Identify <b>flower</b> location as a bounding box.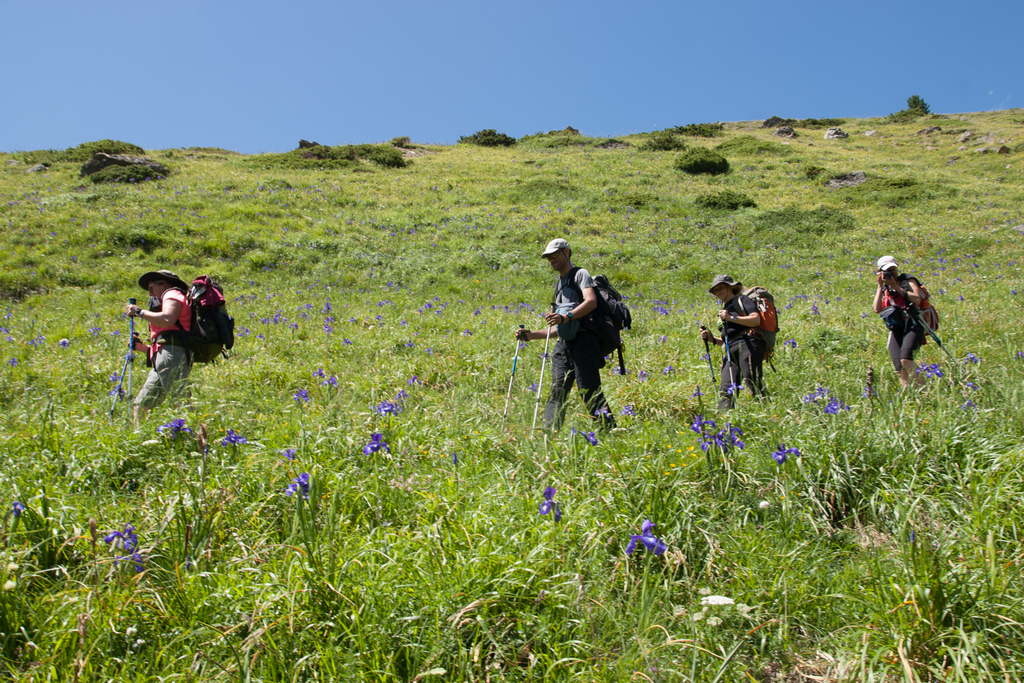
BBox(594, 407, 612, 428).
